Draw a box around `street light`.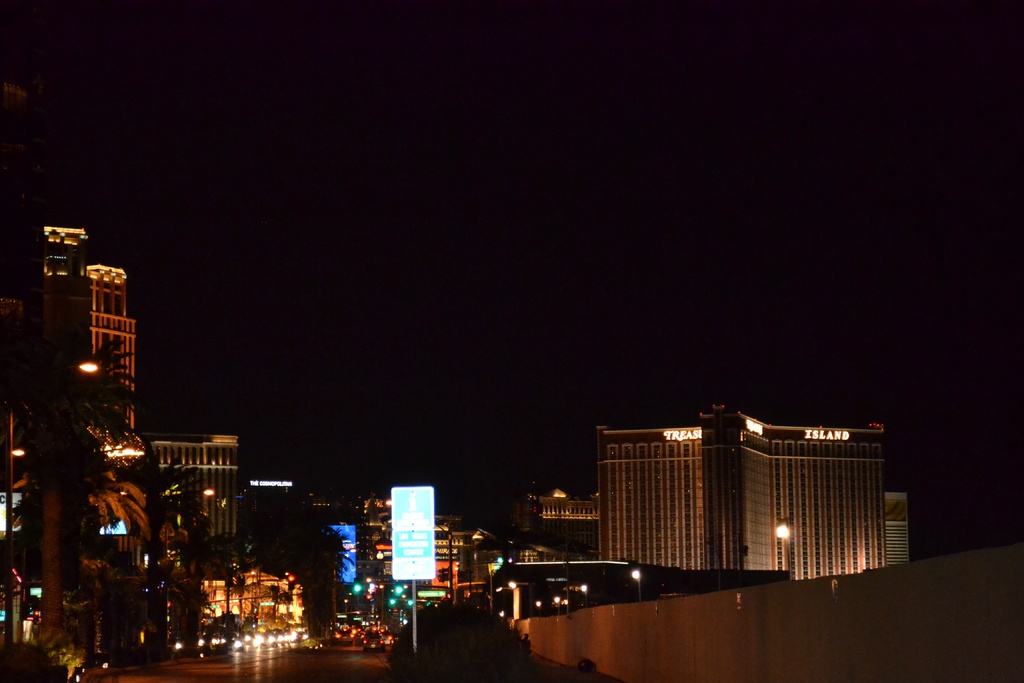
bbox=[776, 520, 795, 583].
